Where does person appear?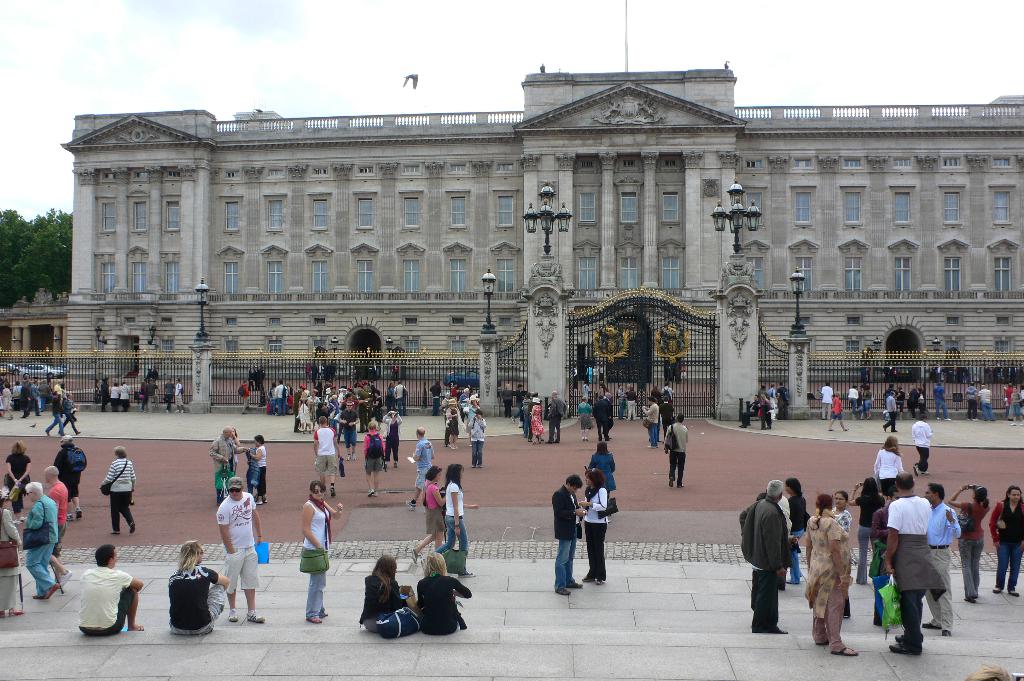
Appears at (left=776, top=382, right=787, bottom=415).
